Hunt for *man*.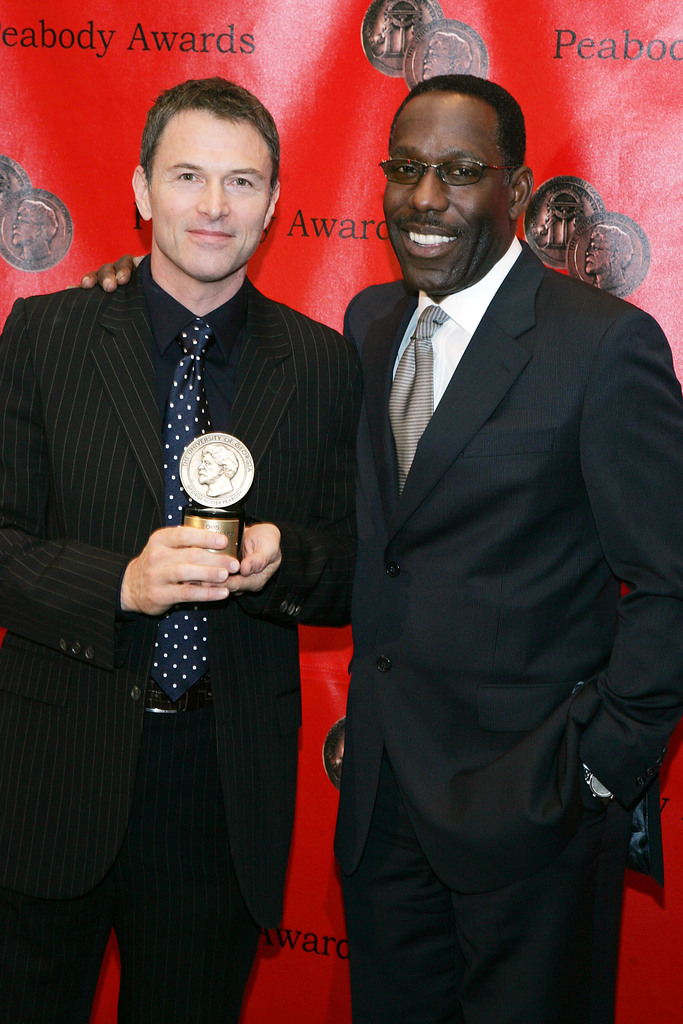
Hunted down at pyautogui.locateOnScreen(45, 67, 682, 1023).
